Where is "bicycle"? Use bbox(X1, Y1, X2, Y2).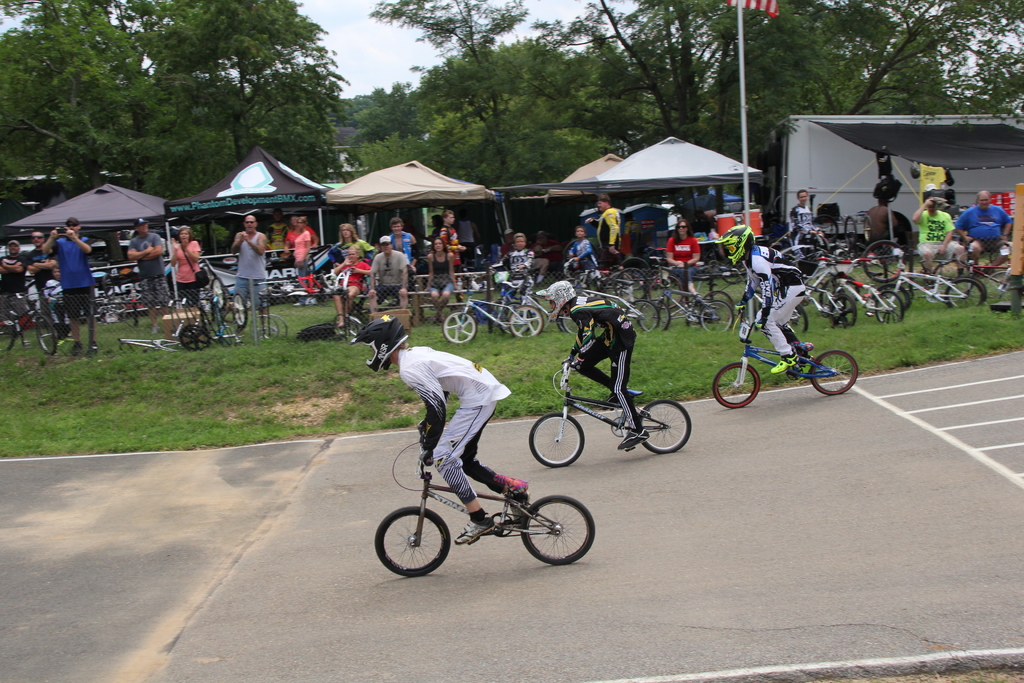
bbox(714, 323, 860, 411).
